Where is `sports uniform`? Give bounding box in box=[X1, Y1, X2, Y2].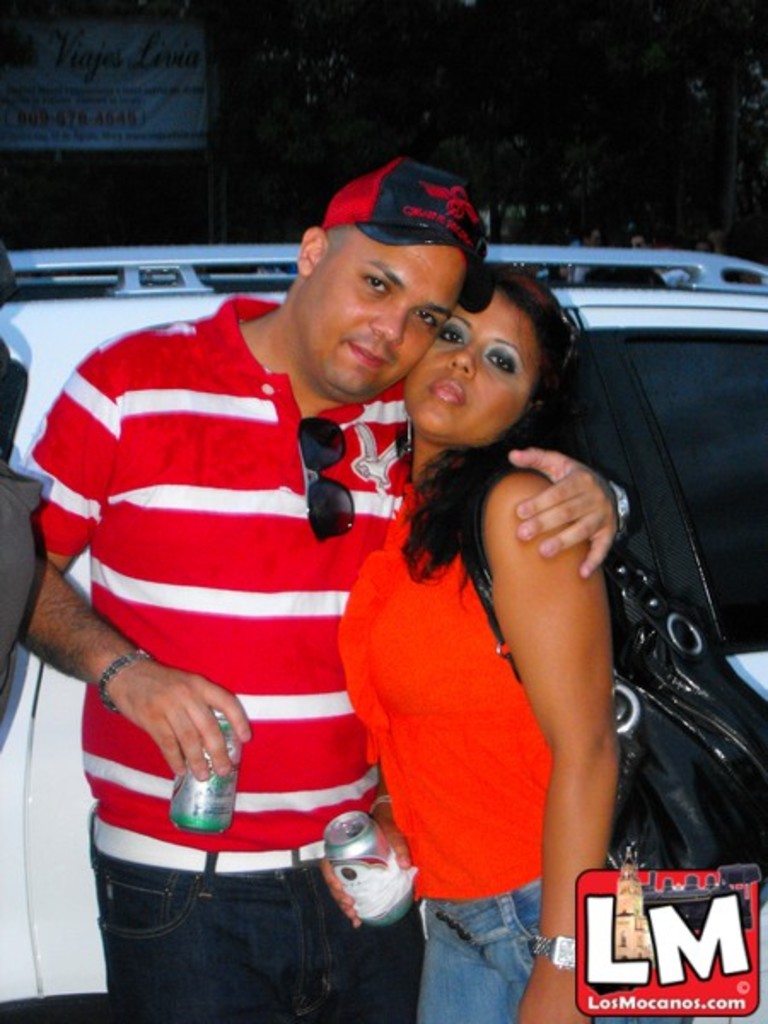
box=[17, 297, 451, 1017].
